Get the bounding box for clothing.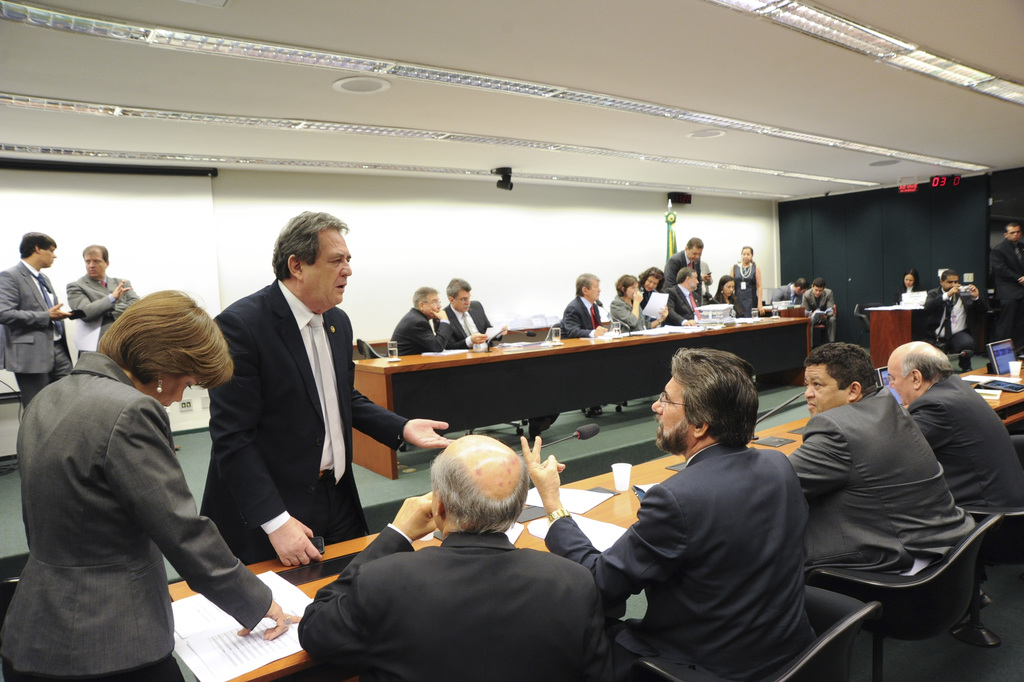
l=0, t=256, r=74, b=401.
